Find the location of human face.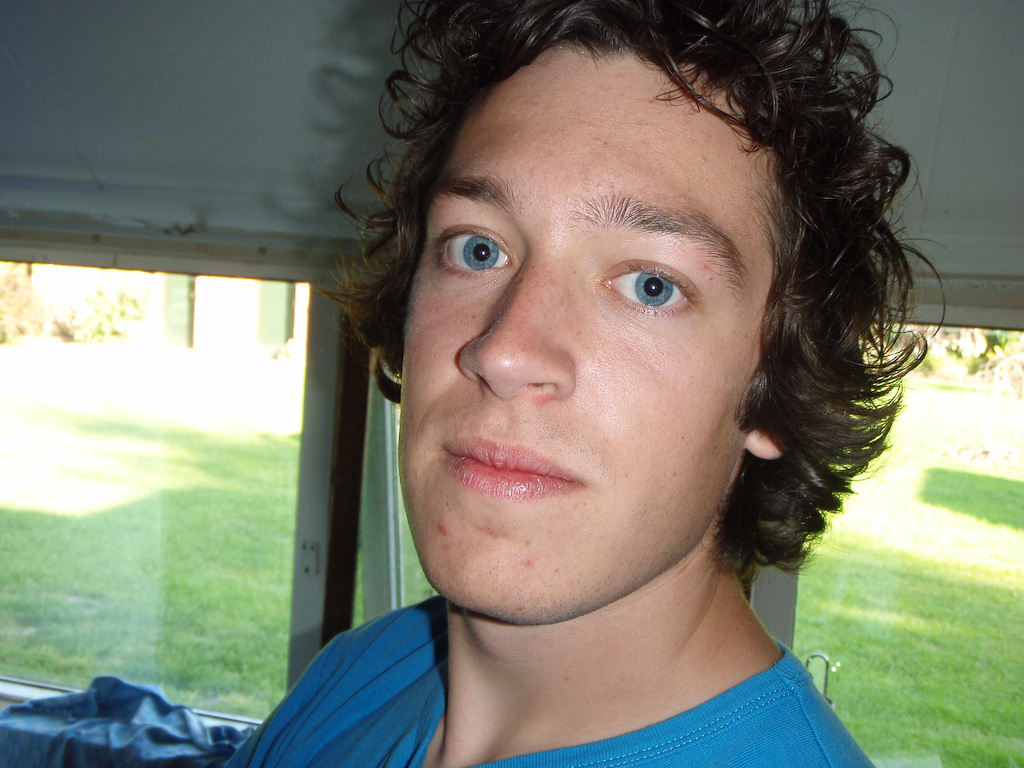
Location: [x1=406, y1=44, x2=767, y2=622].
